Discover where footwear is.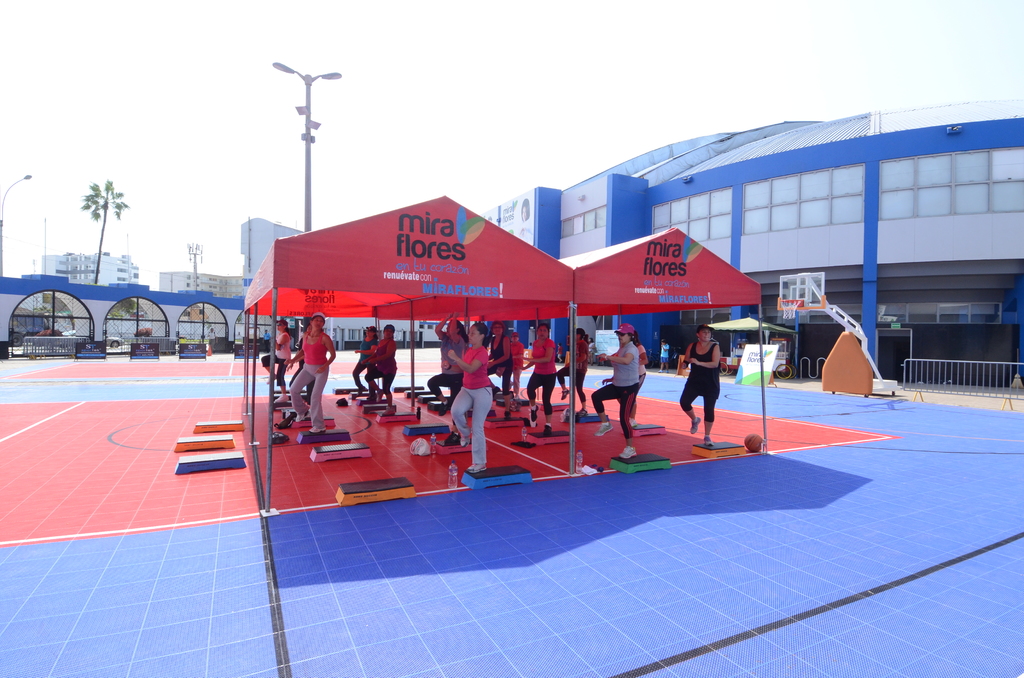
Discovered at <region>561, 391, 571, 401</region>.
